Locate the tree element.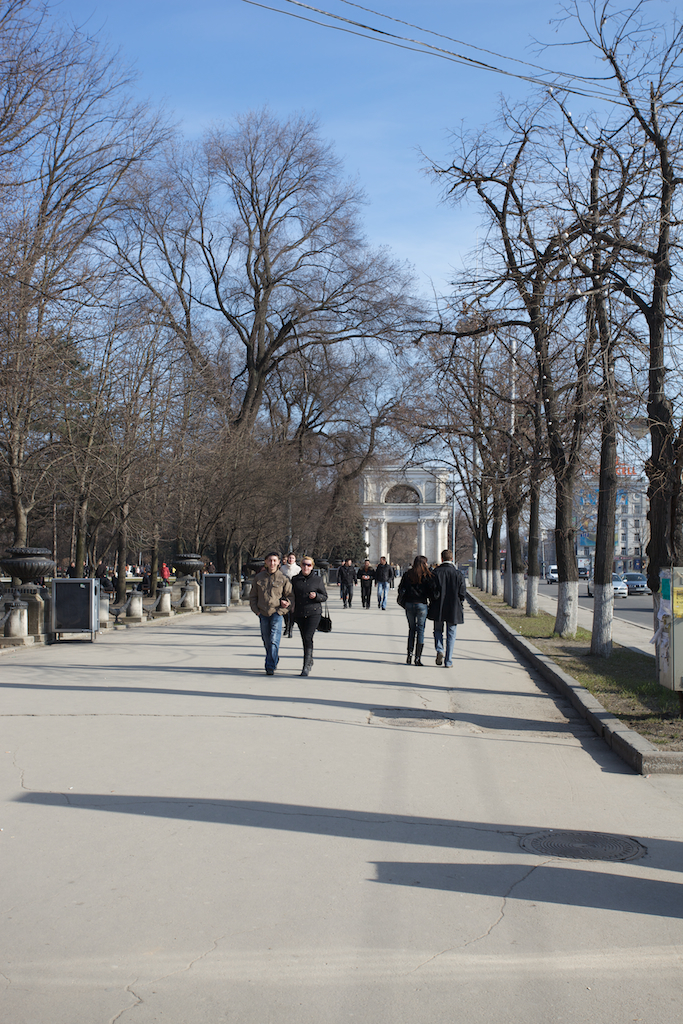
Element bbox: <region>50, 249, 199, 575</region>.
